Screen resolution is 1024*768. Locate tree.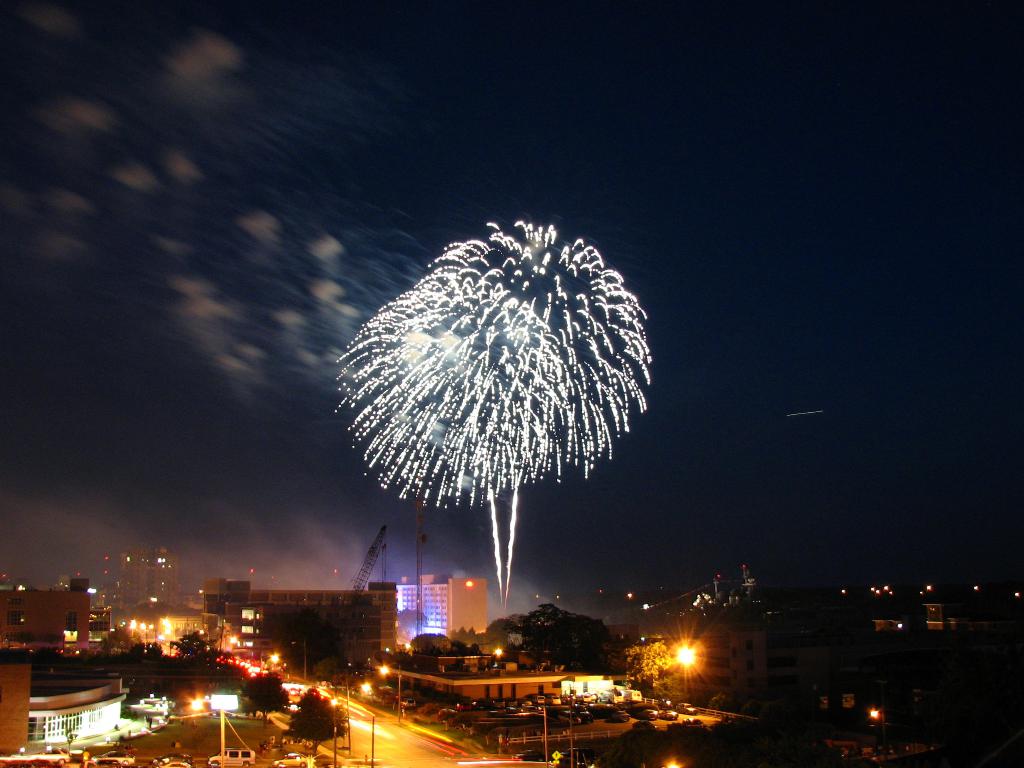
x1=246, y1=666, x2=287, y2=715.
